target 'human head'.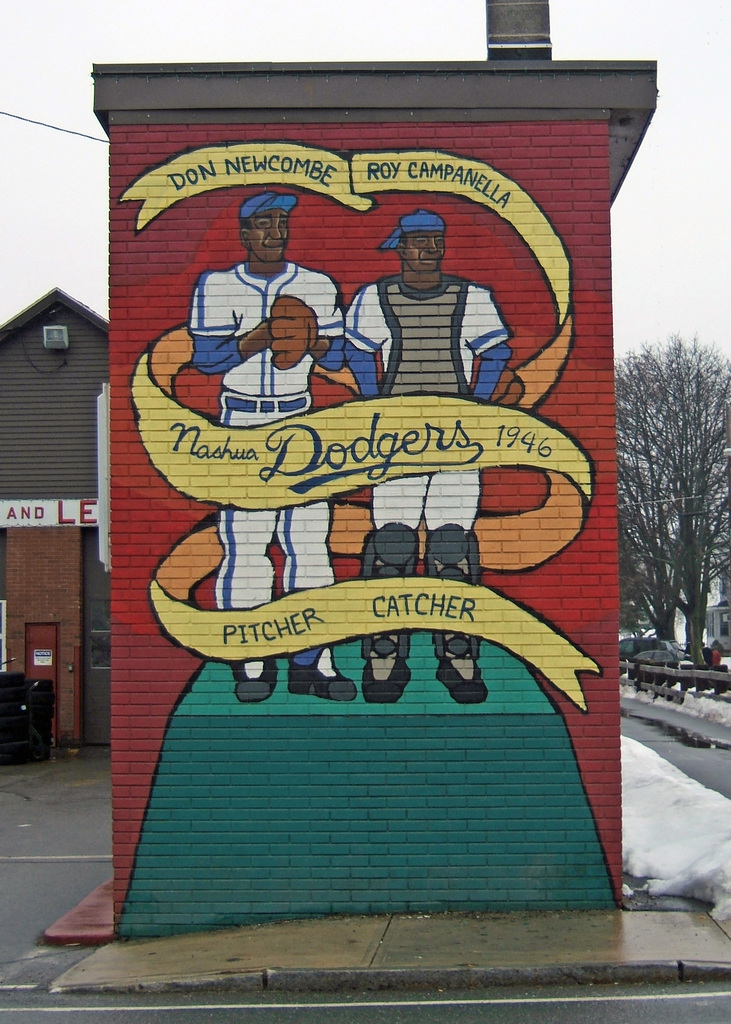
Target region: [238, 190, 297, 265].
